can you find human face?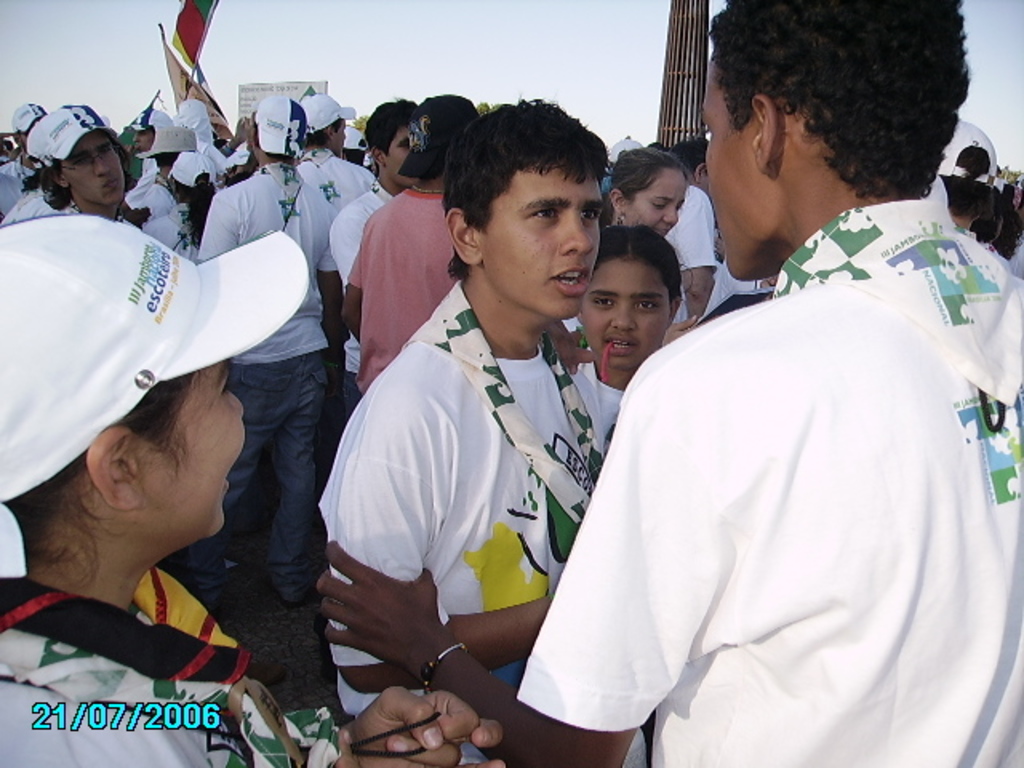
Yes, bounding box: 131:360:243:538.
